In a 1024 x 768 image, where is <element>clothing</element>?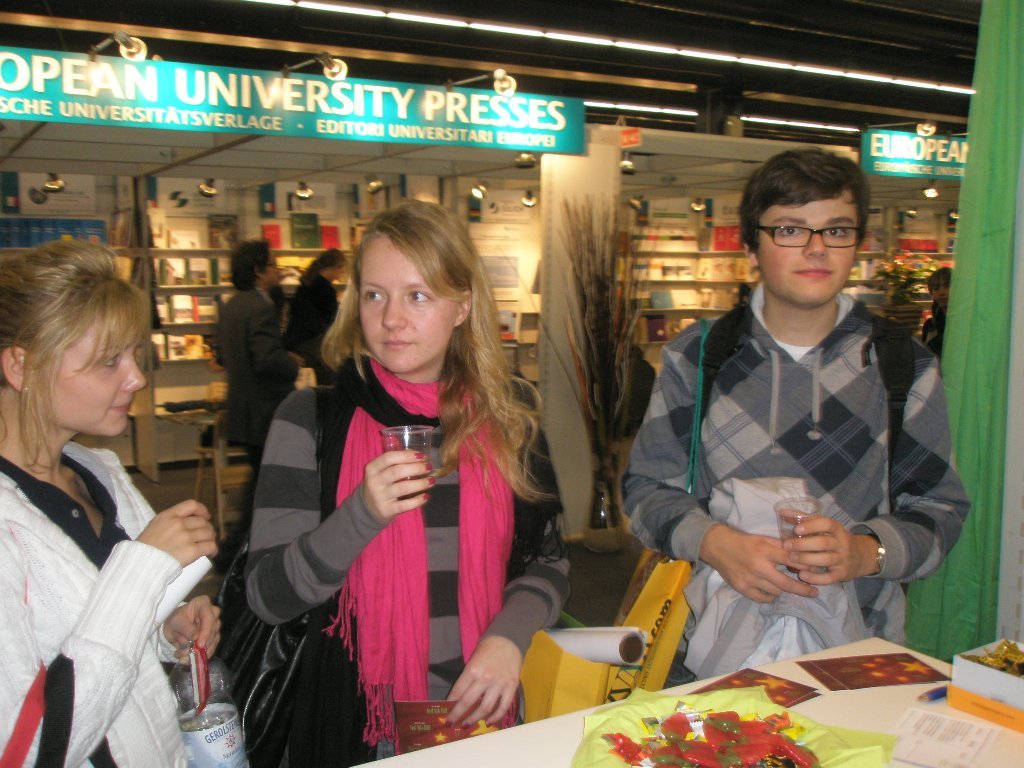
pyautogui.locateOnScreen(0, 441, 187, 767).
